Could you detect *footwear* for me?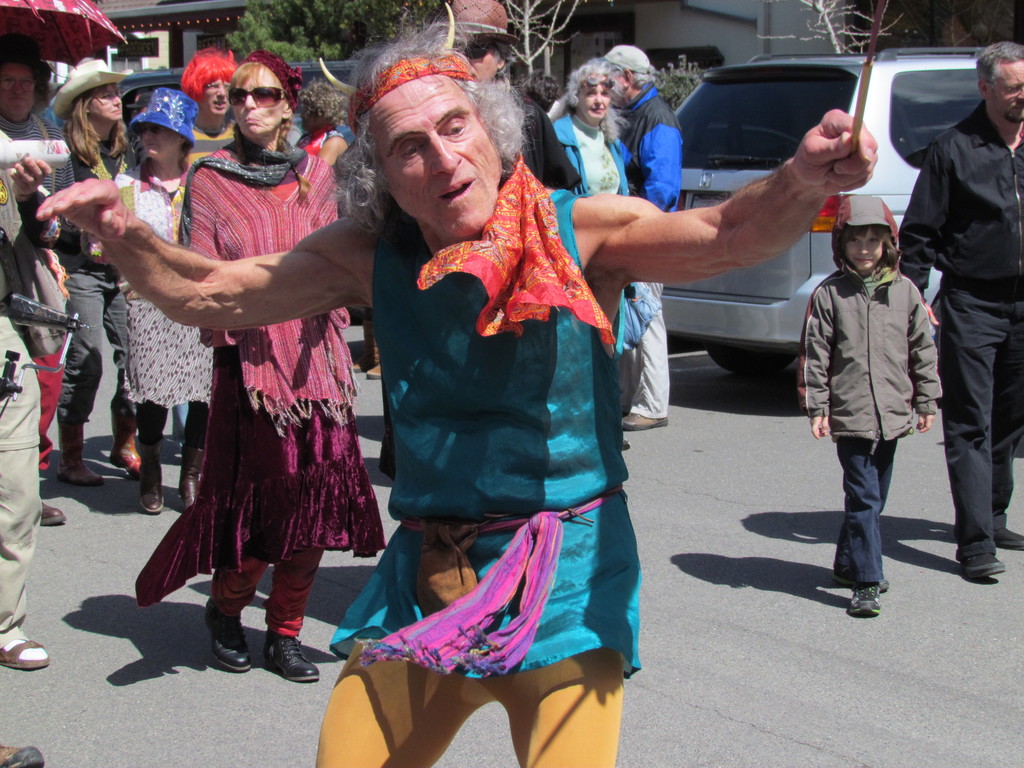
Detection result: (108, 393, 154, 481).
